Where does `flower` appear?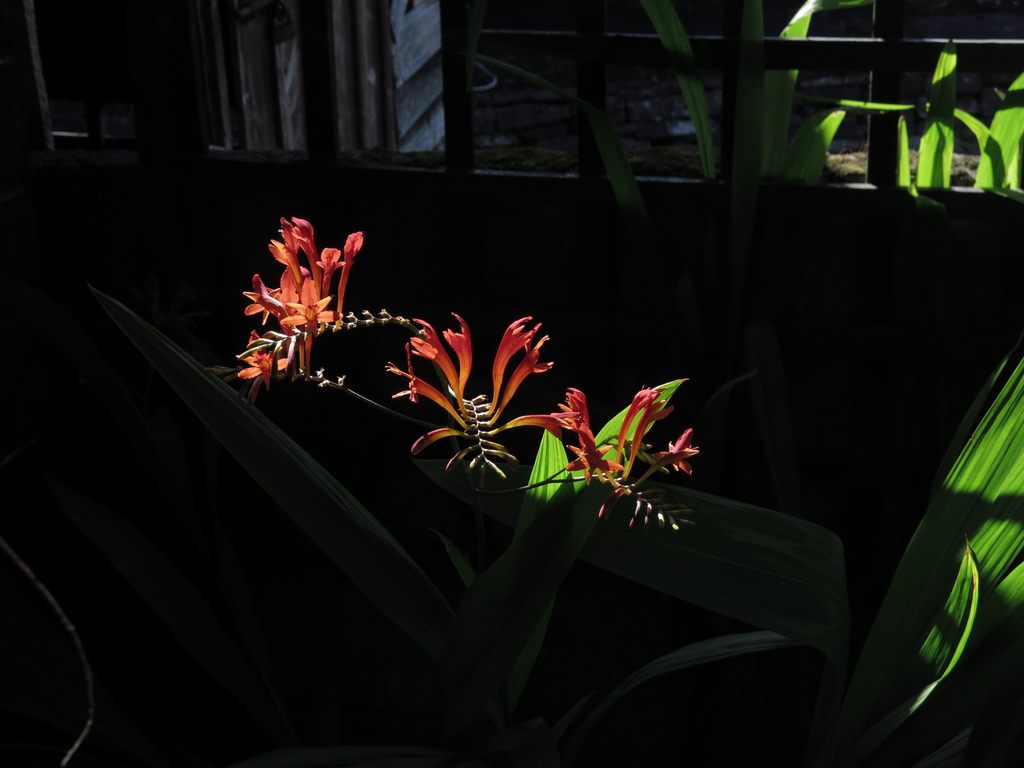
Appears at {"left": 562, "top": 383, "right": 593, "bottom": 455}.
